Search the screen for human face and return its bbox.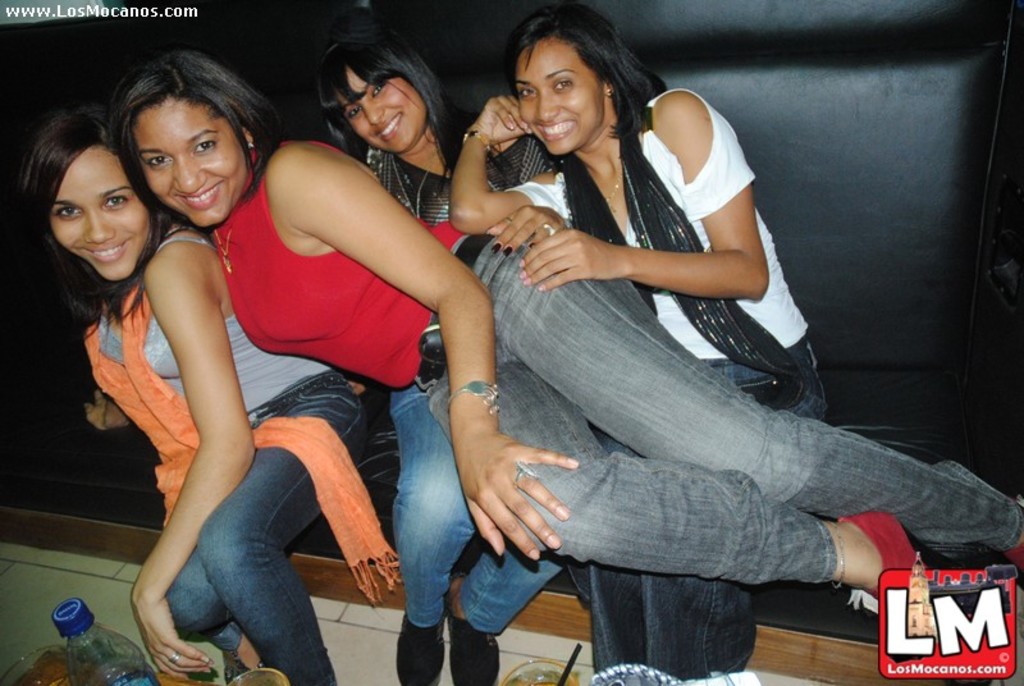
Found: [left=136, top=100, right=247, bottom=220].
